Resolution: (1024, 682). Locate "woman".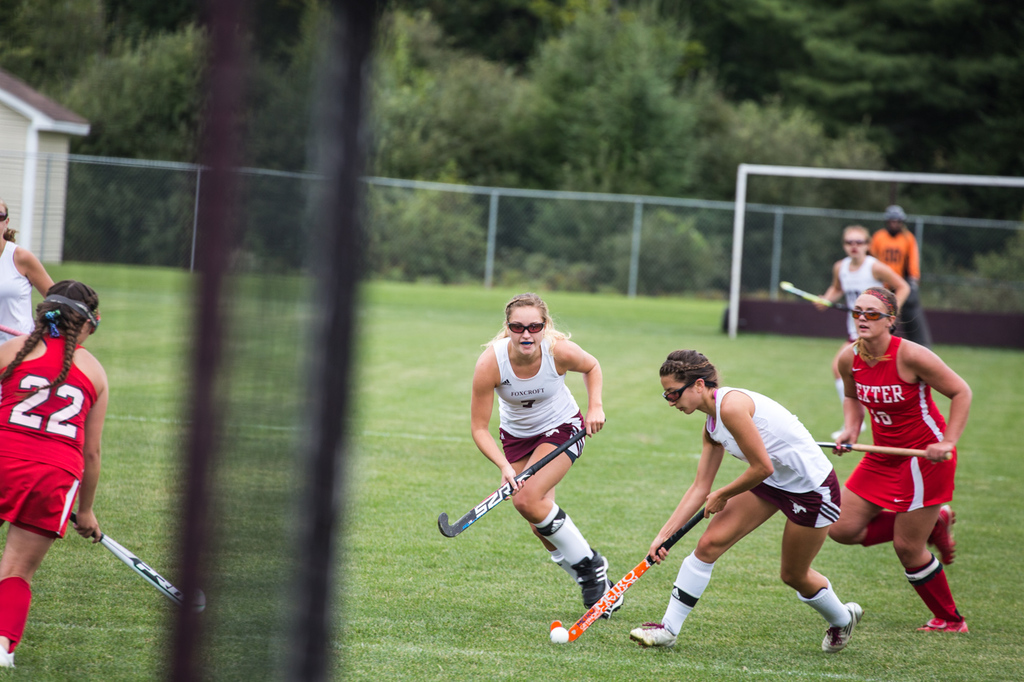
(0,194,66,354).
